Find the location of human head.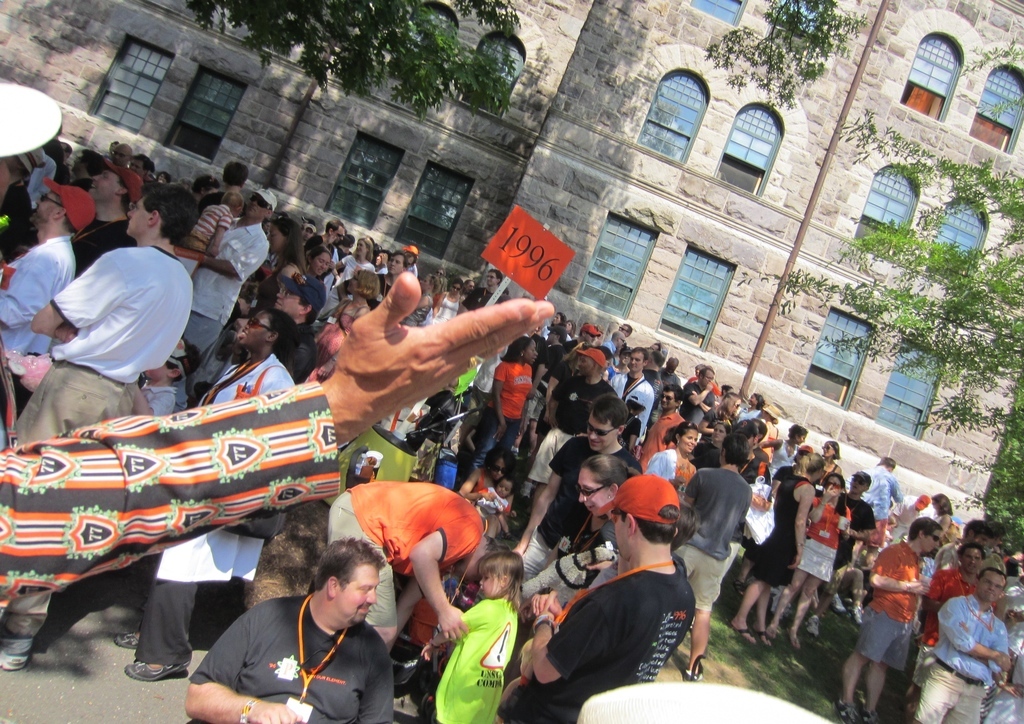
Location: Rect(265, 214, 303, 251).
